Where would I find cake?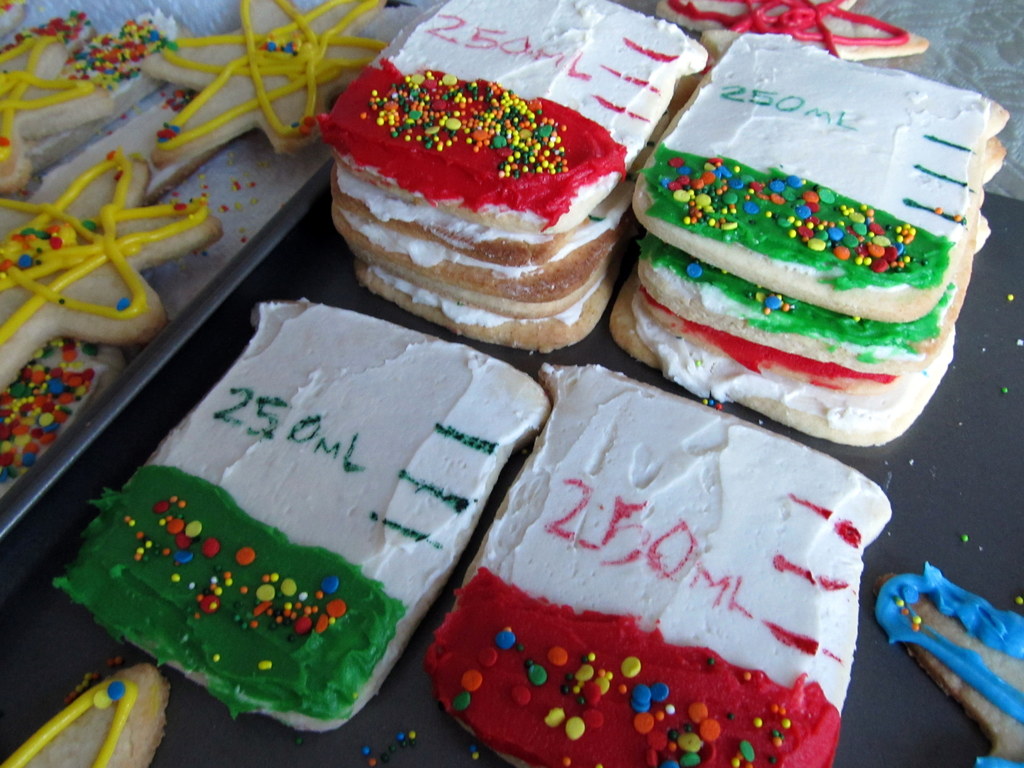
At box=[630, 26, 1011, 324].
